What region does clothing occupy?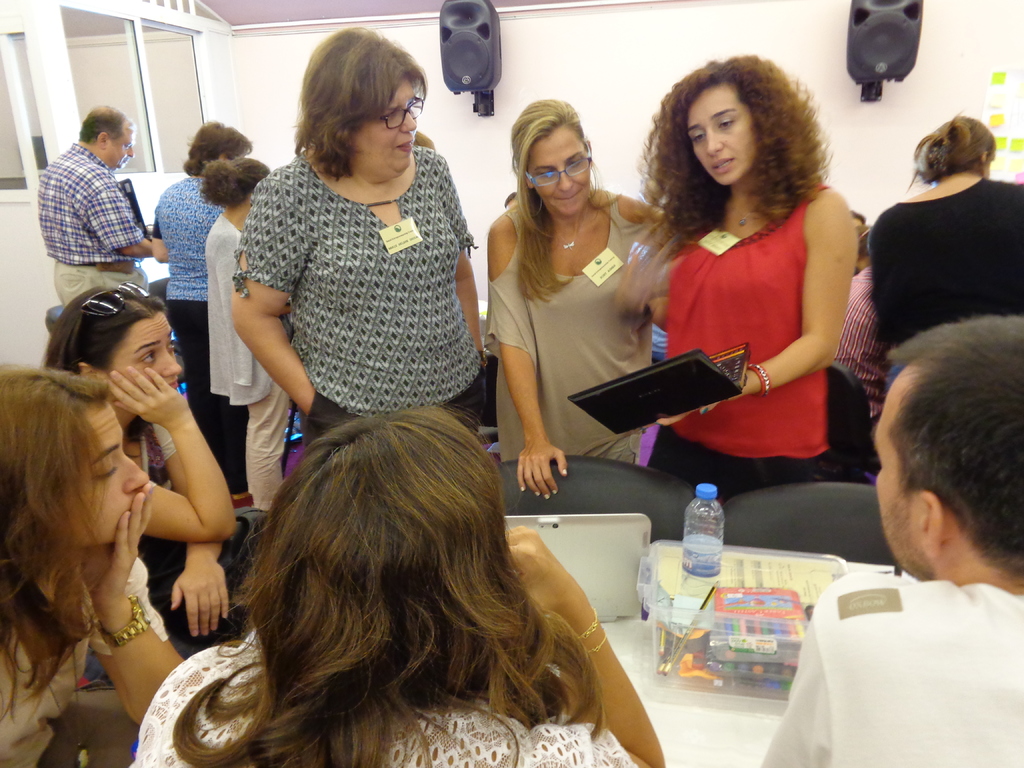
region(829, 264, 888, 426).
